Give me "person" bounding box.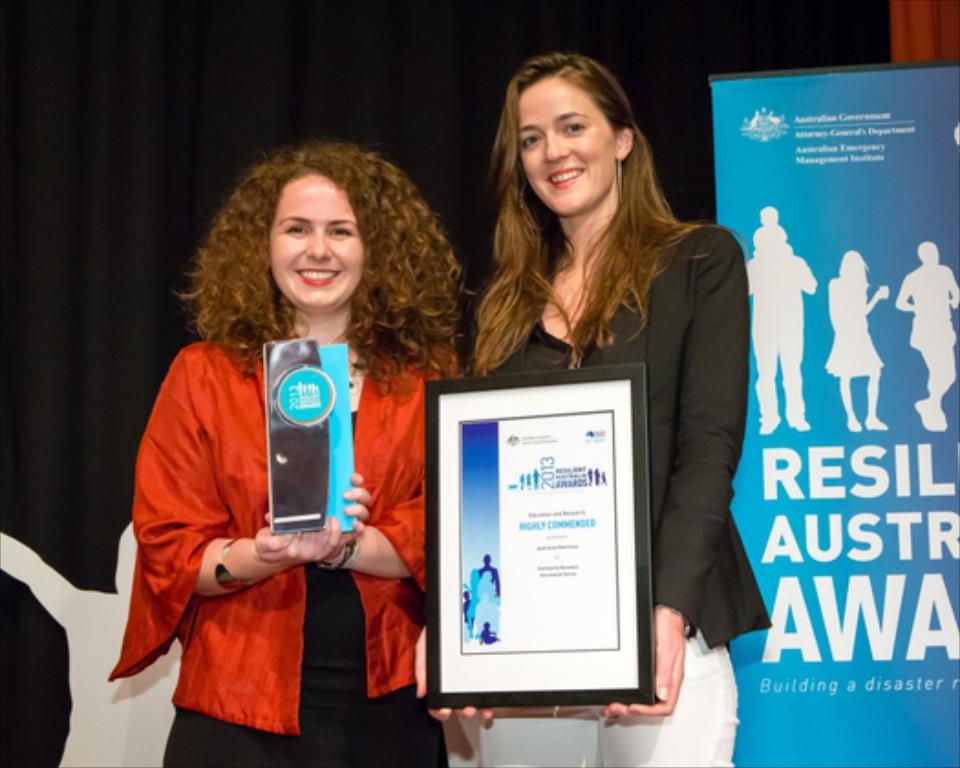
bbox=(413, 51, 772, 766).
